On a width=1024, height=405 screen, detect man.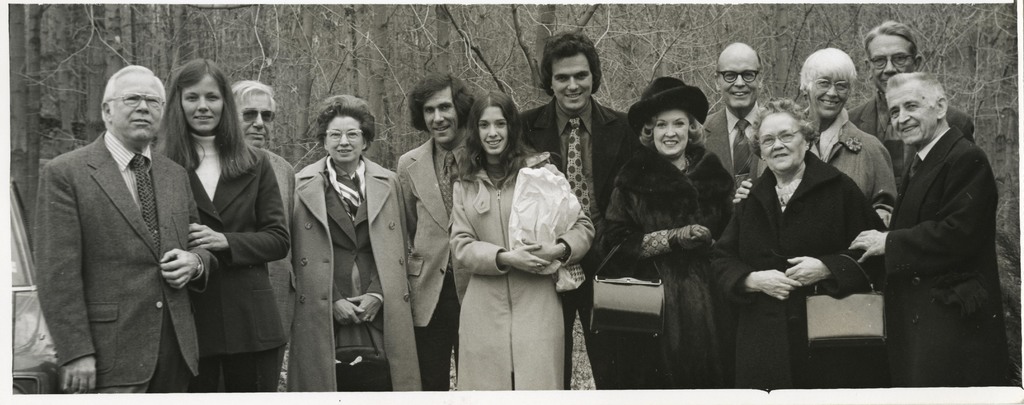
select_region(27, 47, 216, 399).
